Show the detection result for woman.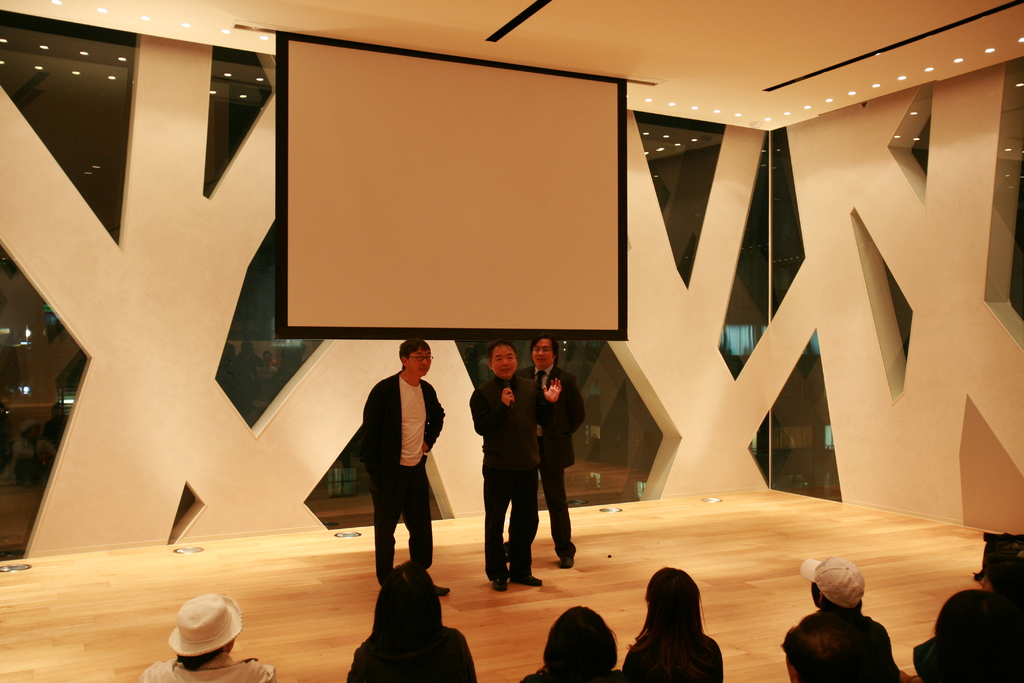
select_region(616, 566, 722, 682).
